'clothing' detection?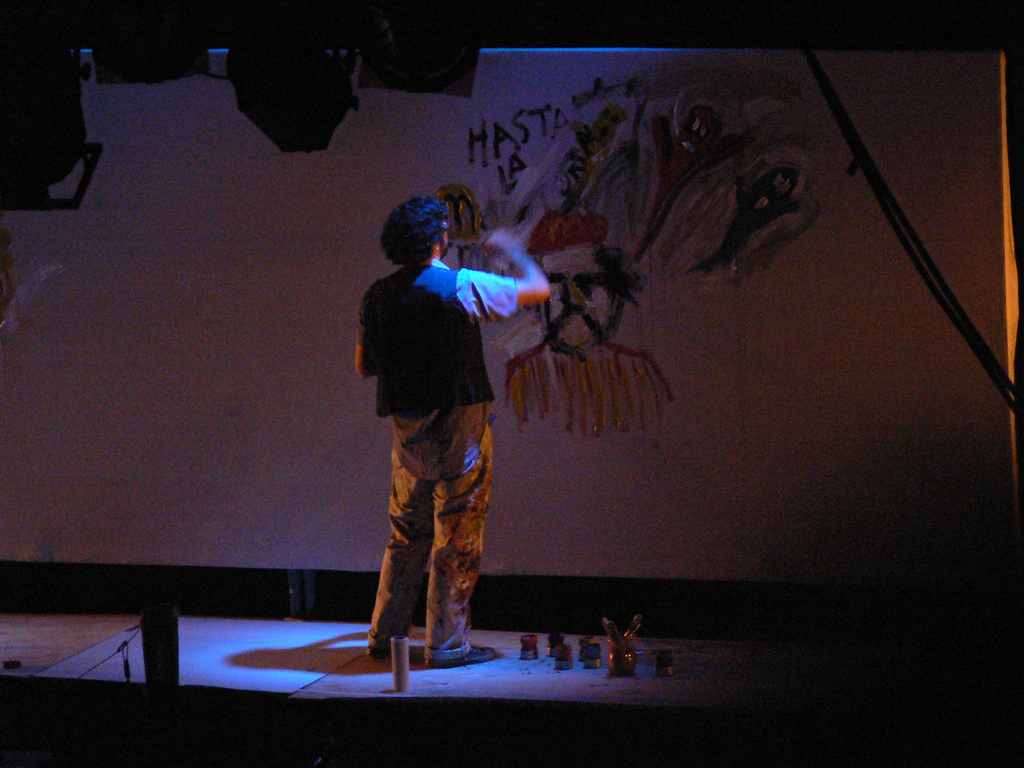
box=[343, 230, 513, 646]
